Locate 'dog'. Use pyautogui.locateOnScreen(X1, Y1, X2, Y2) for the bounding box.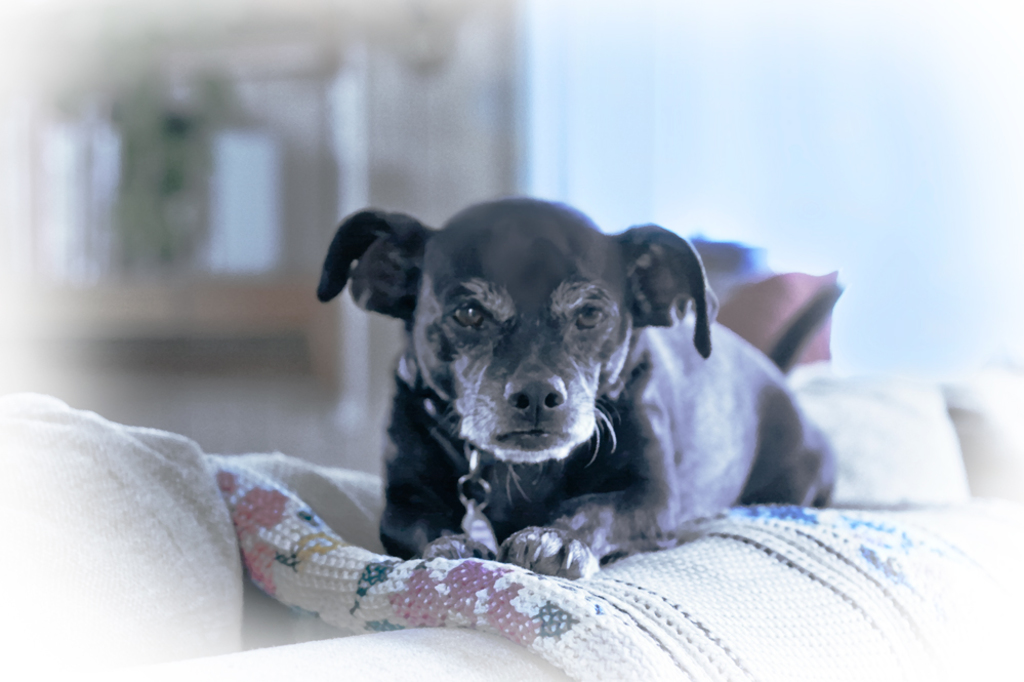
pyautogui.locateOnScreen(312, 207, 841, 580).
